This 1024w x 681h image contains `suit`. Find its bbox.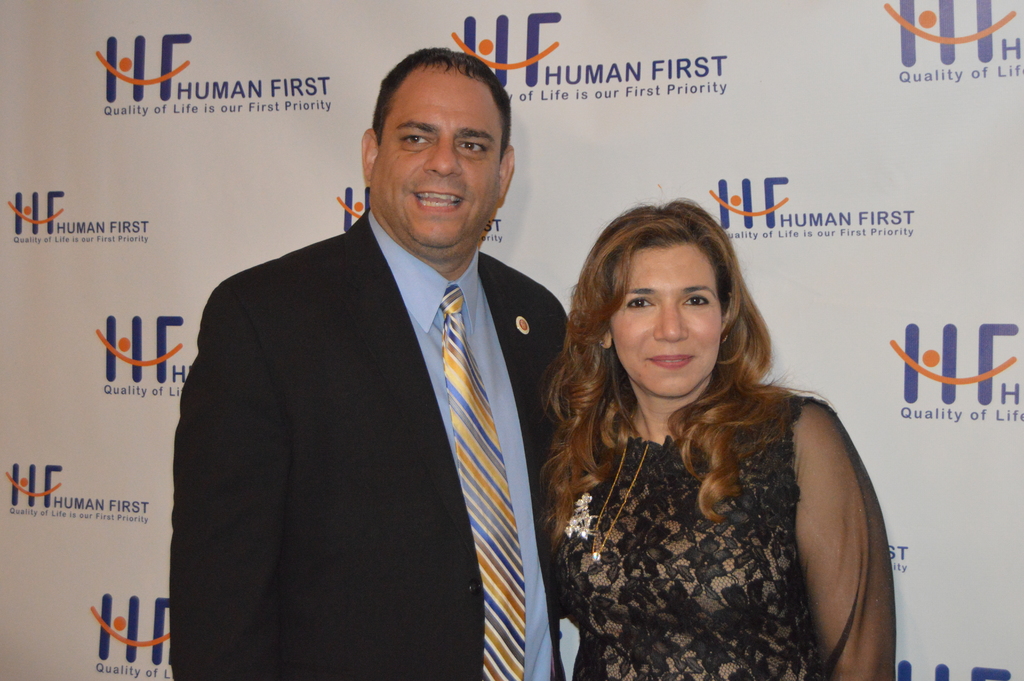
180 104 584 664.
